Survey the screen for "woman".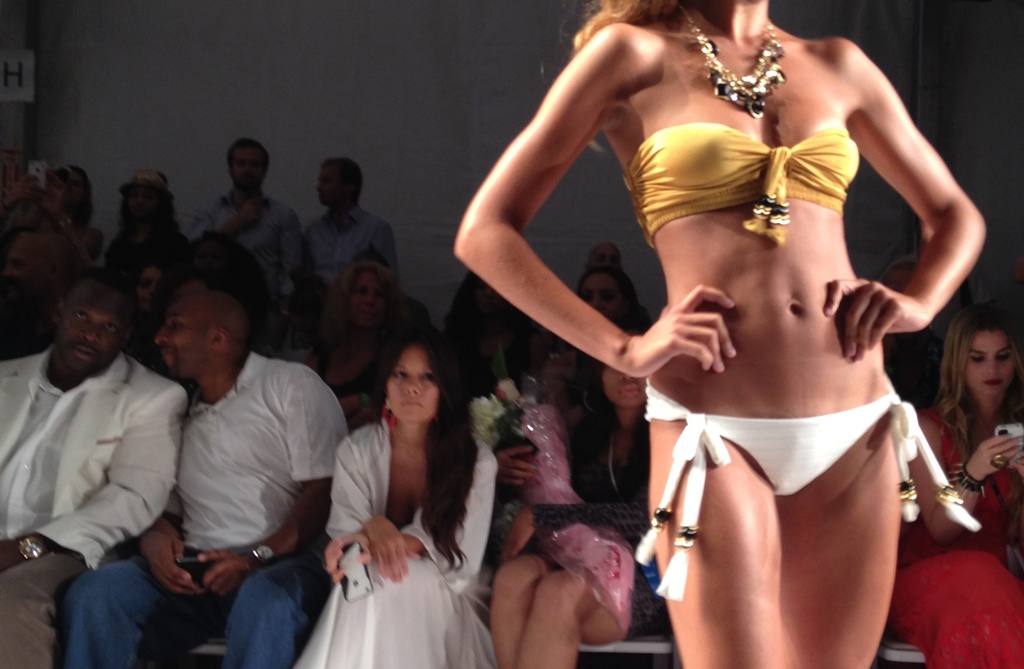
Survey found: 305:294:506:668.
